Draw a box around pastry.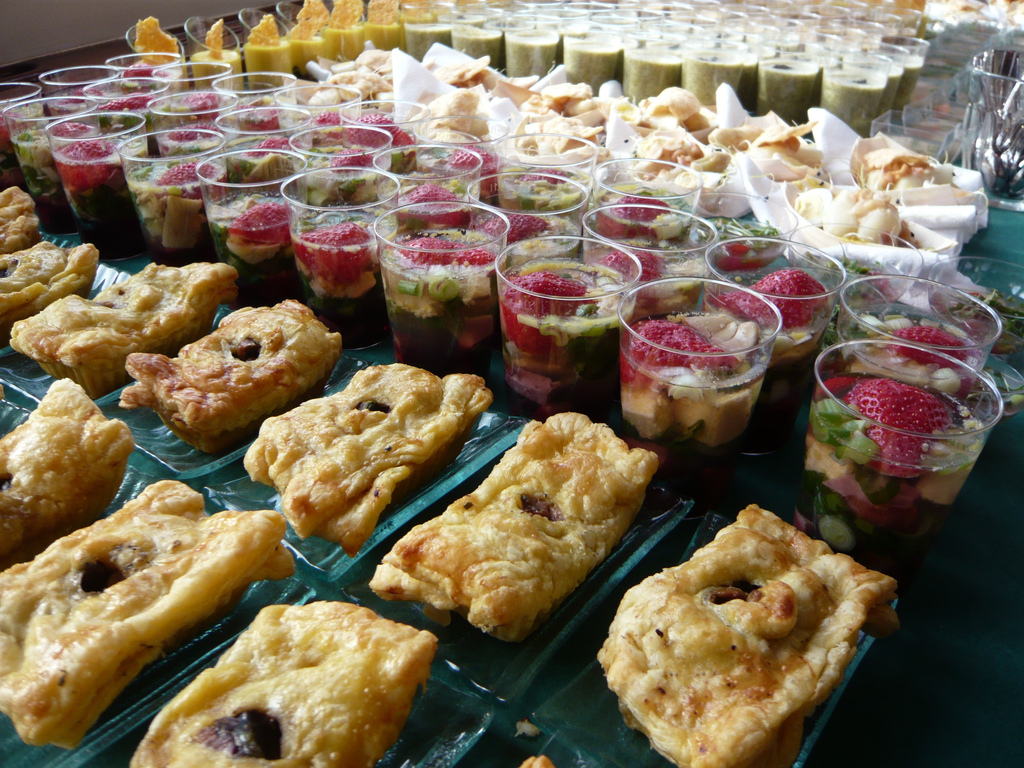
box=[118, 606, 448, 767].
